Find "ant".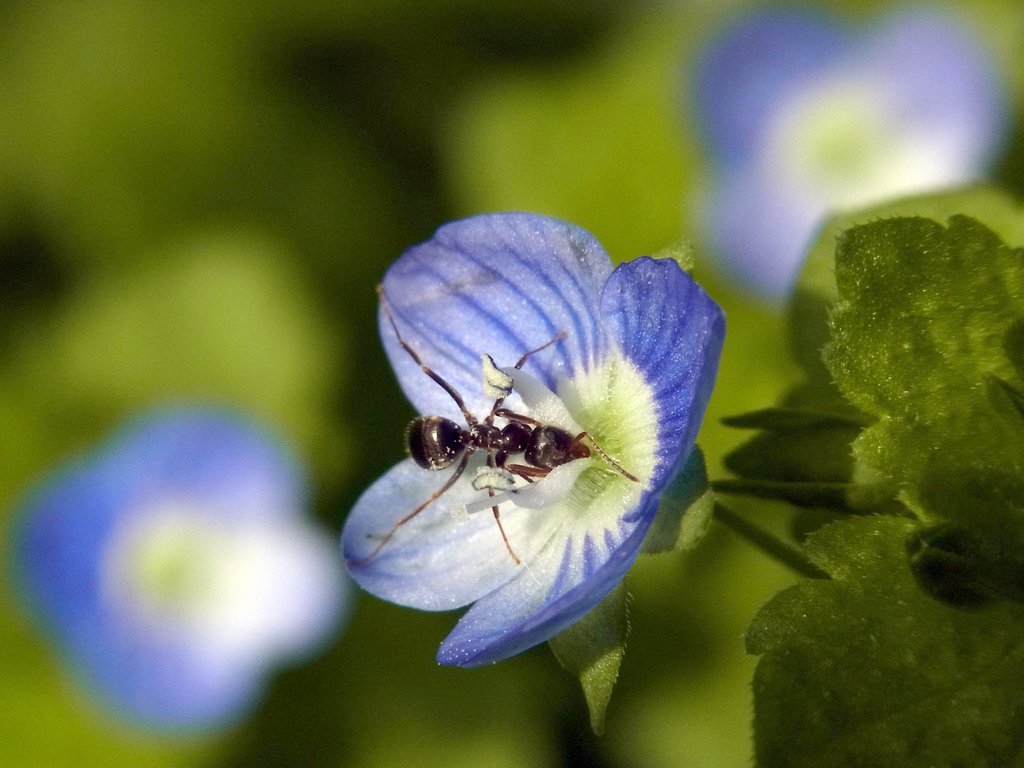
[left=353, top=290, right=639, bottom=568].
